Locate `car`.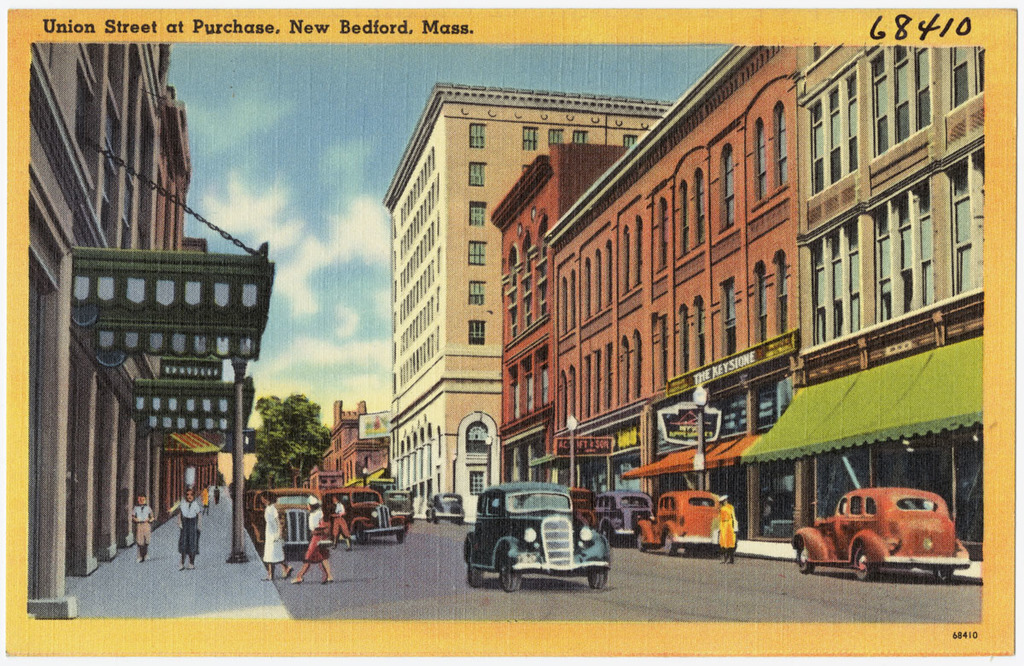
Bounding box: <bbox>239, 489, 323, 557</bbox>.
